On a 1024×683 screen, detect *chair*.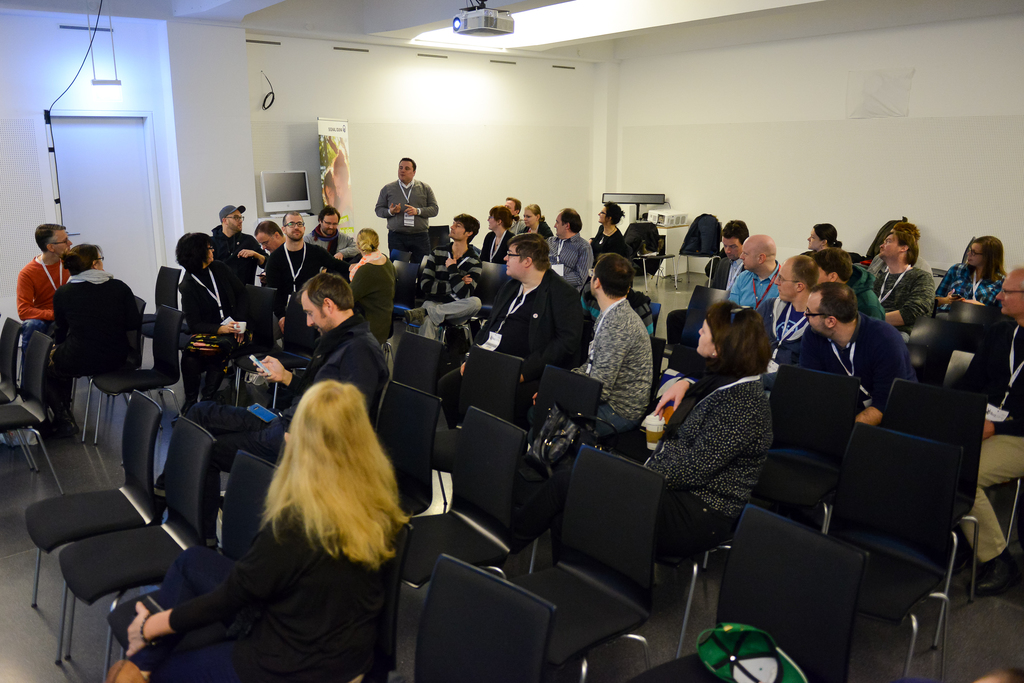
locate(841, 420, 955, 682).
